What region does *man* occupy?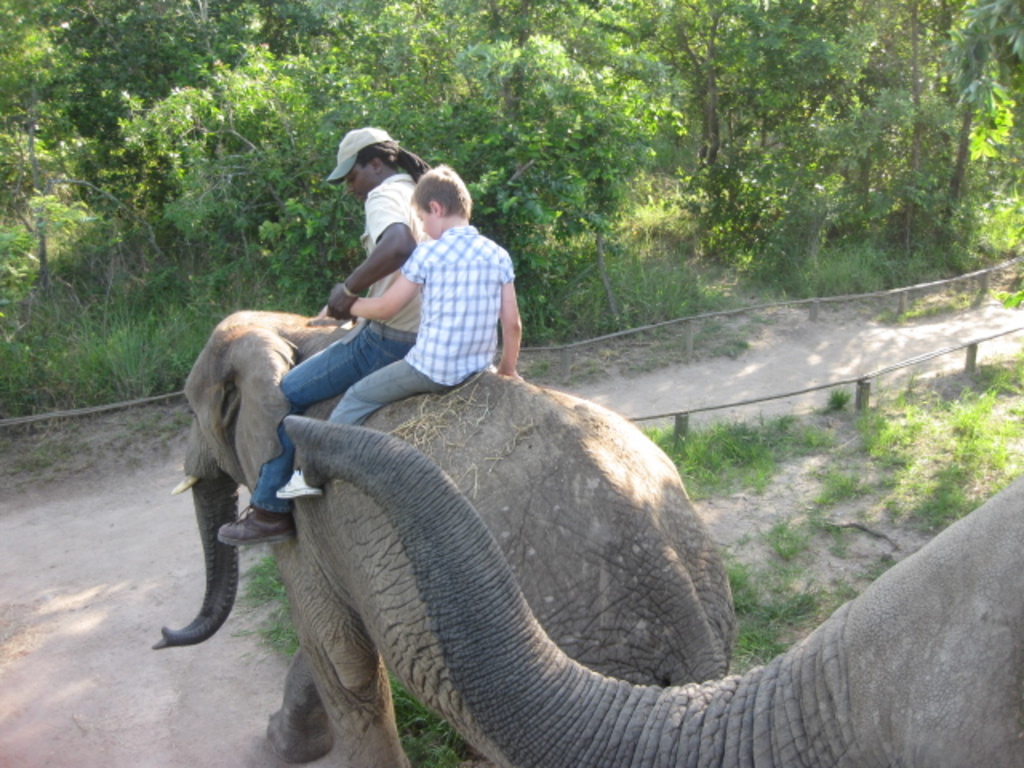
(x1=216, y1=126, x2=432, y2=544).
